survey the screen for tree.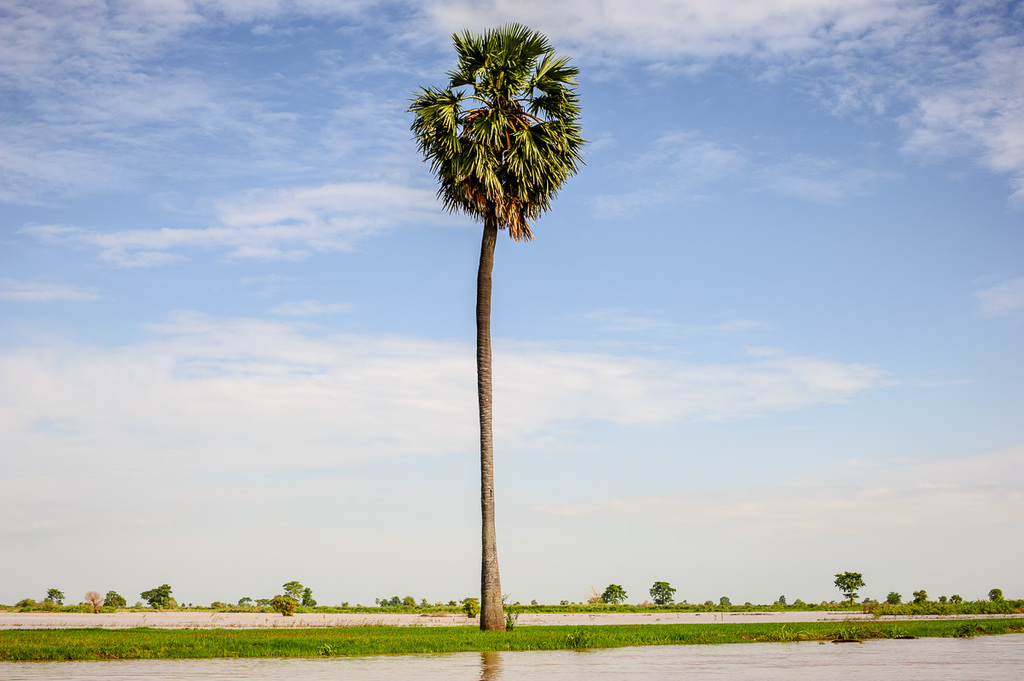
Survey found: 104/588/126/608.
